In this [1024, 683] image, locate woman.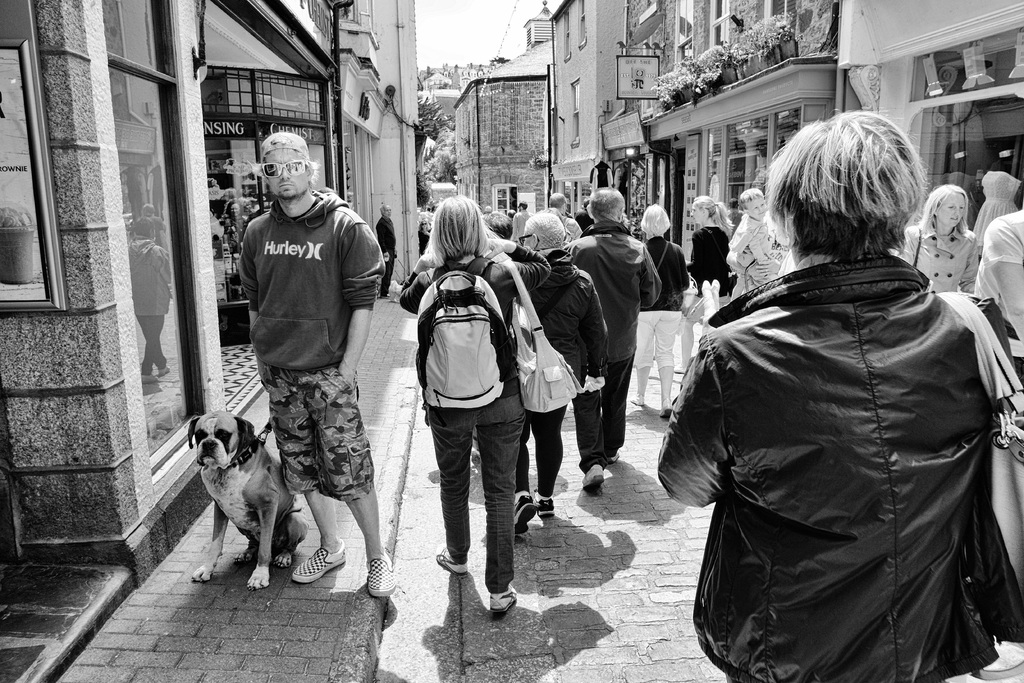
Bounding box: bbox(632, 204, 691, 420).
